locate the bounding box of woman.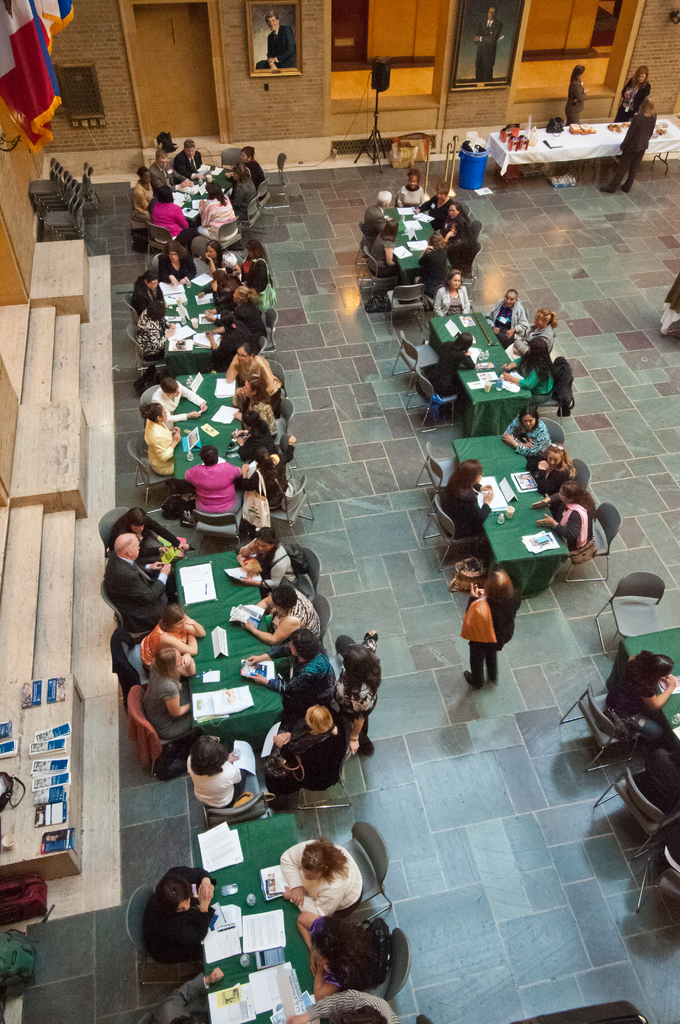
Bounding box: [left=238, top=143, right=271, bottom=194].
